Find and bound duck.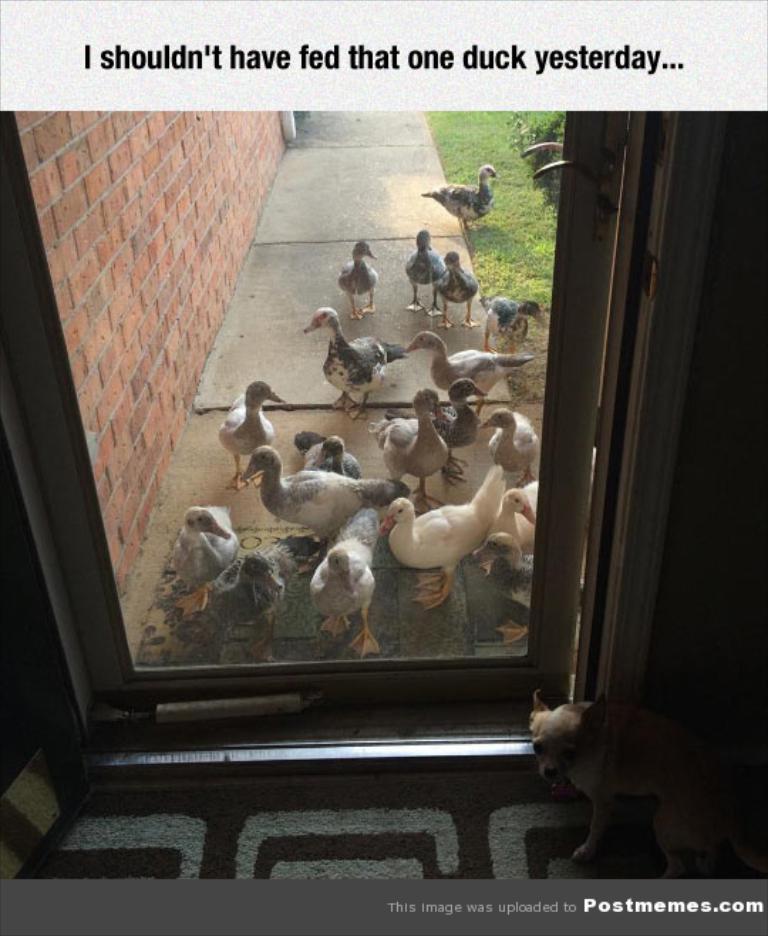
Bound: [left=381, top=465, right=506, bottom=616].
